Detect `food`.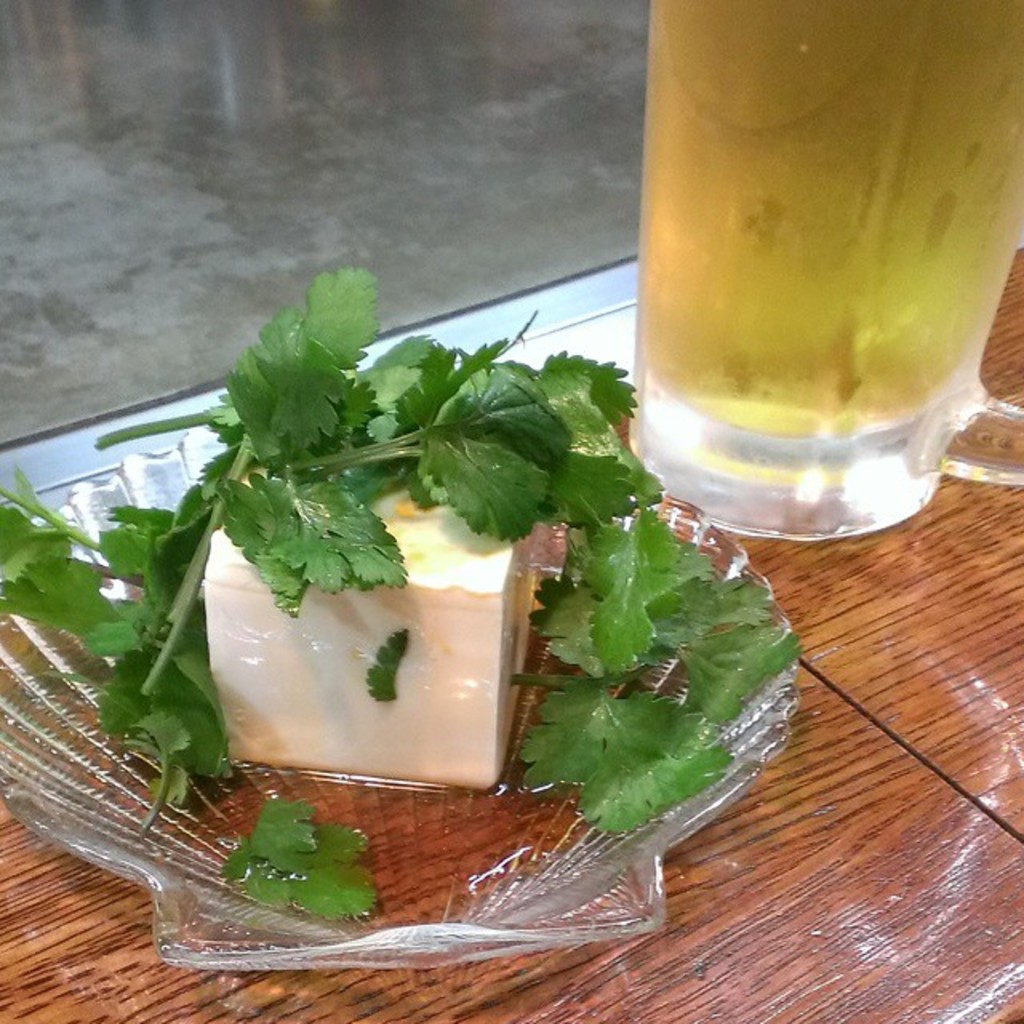
Detected at [x1=205, y1=558, x2=533, y2=782].
